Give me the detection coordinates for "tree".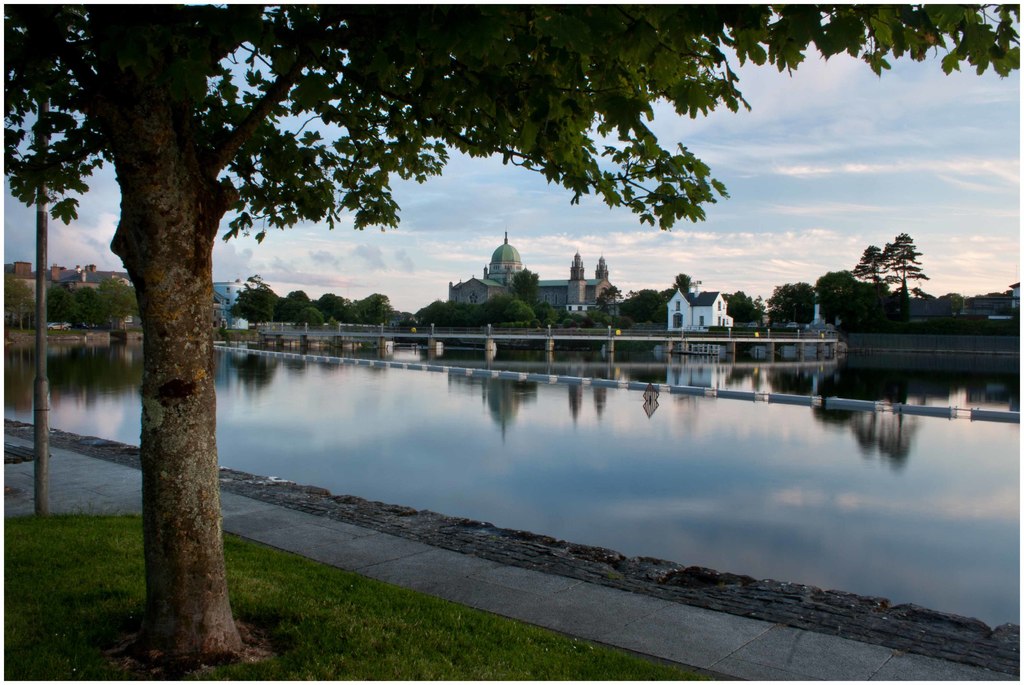
99:277:141:330.
